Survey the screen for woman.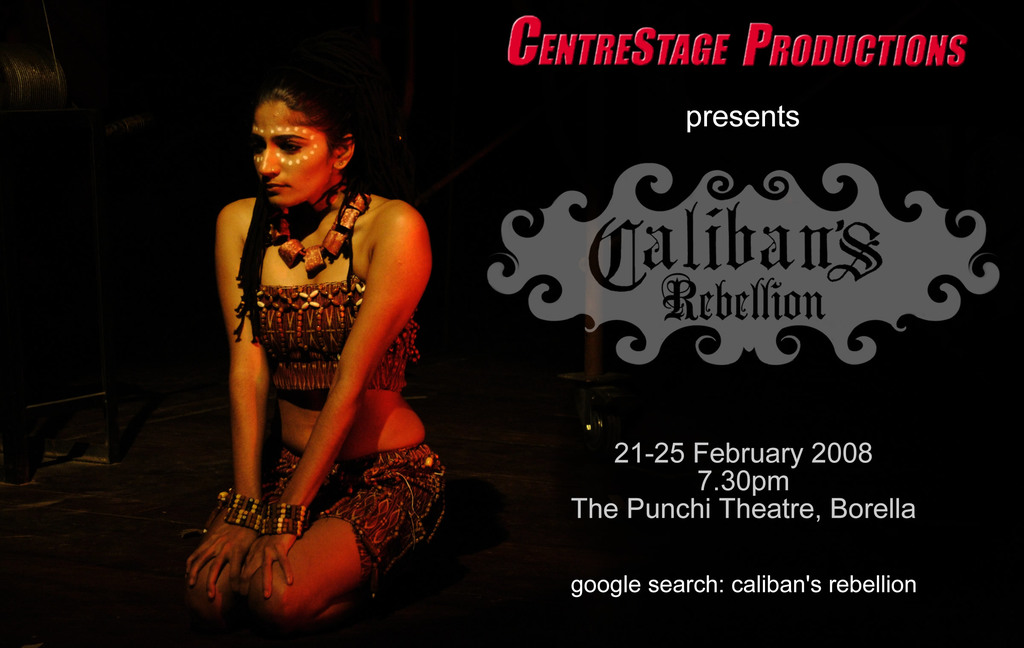
Survey found: x1=170, y1=58, x2=476, y2=622.
